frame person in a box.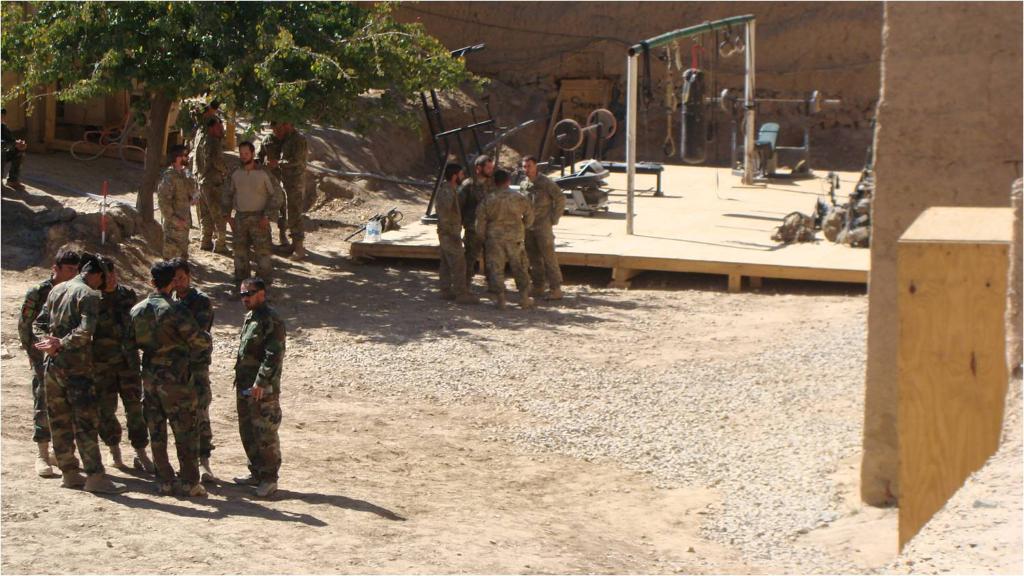
left=0, top=108, right=27, bottom=192.
